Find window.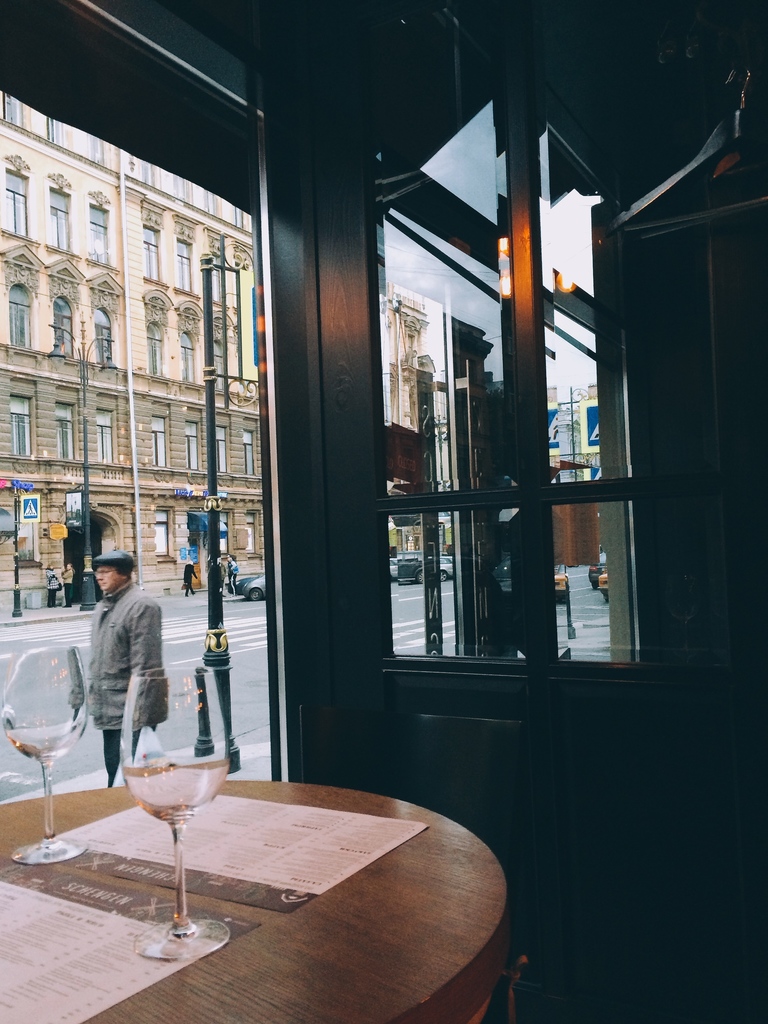
bbox=[145, 320, 166, 379].
